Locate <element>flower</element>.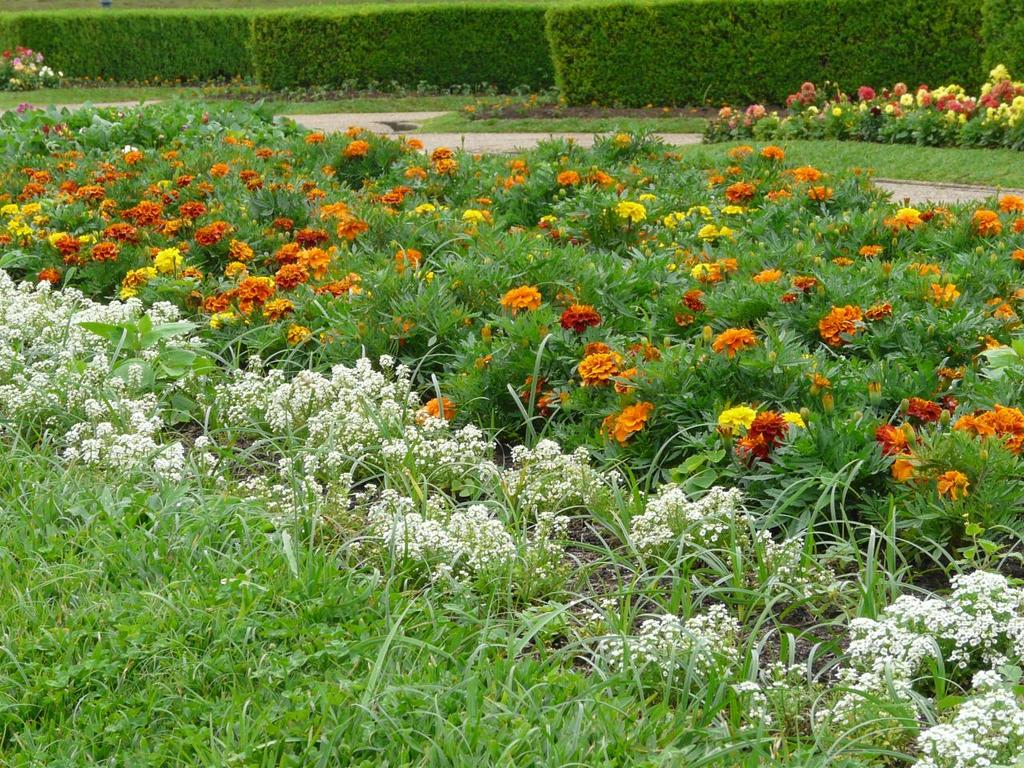
Bounding box: 205,158,231,179.
